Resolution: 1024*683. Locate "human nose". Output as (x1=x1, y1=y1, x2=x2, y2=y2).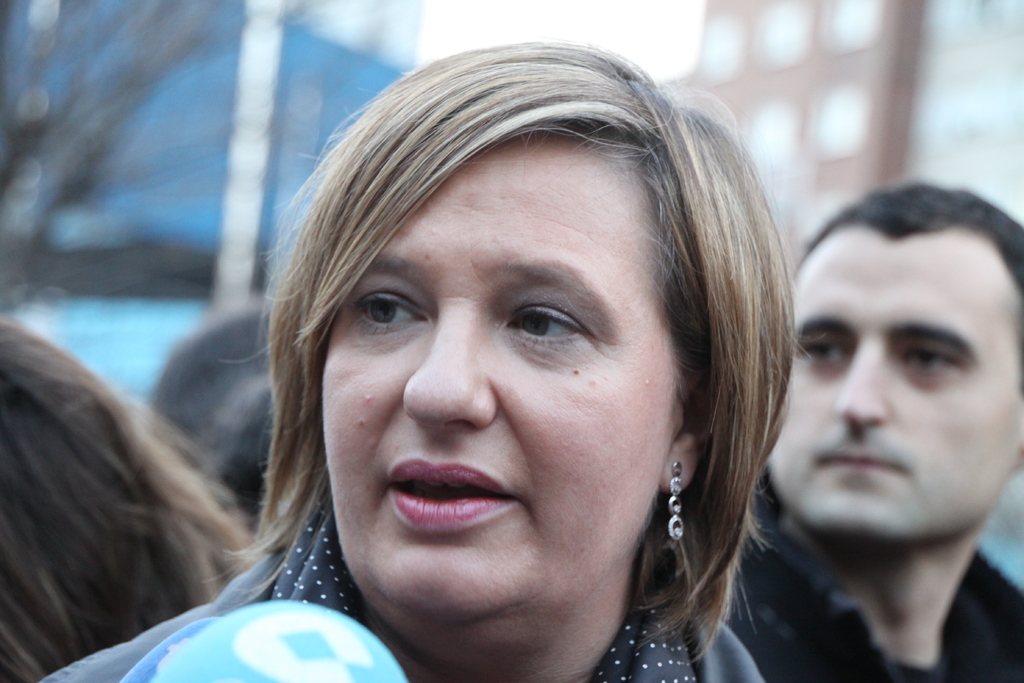
(x1=831, y1=338, x2=890, y2=425).
